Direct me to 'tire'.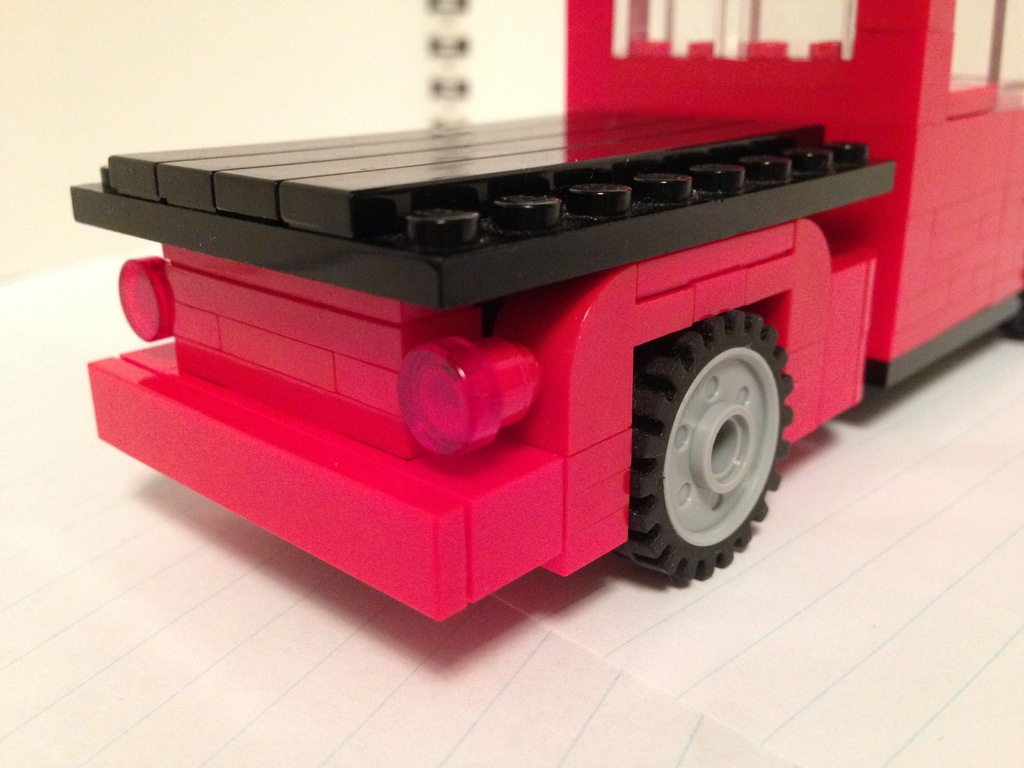
Direction: rect(999, 302, 1023, 339).
